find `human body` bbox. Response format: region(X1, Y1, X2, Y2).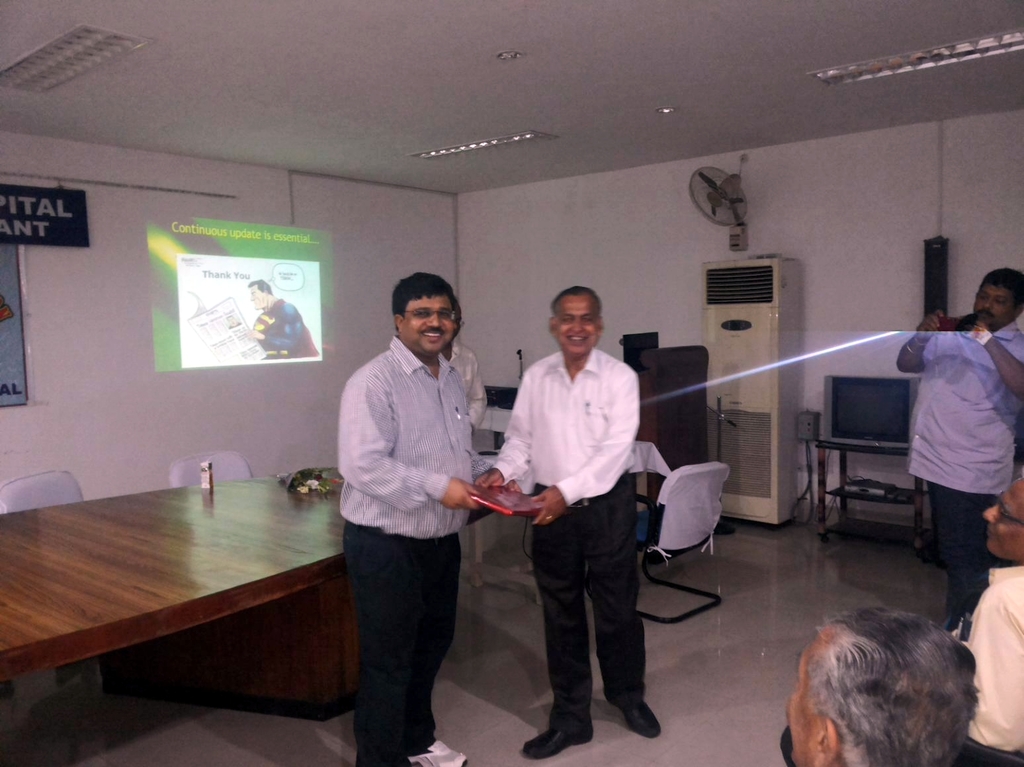
region(892, 307, 1023, 626).
